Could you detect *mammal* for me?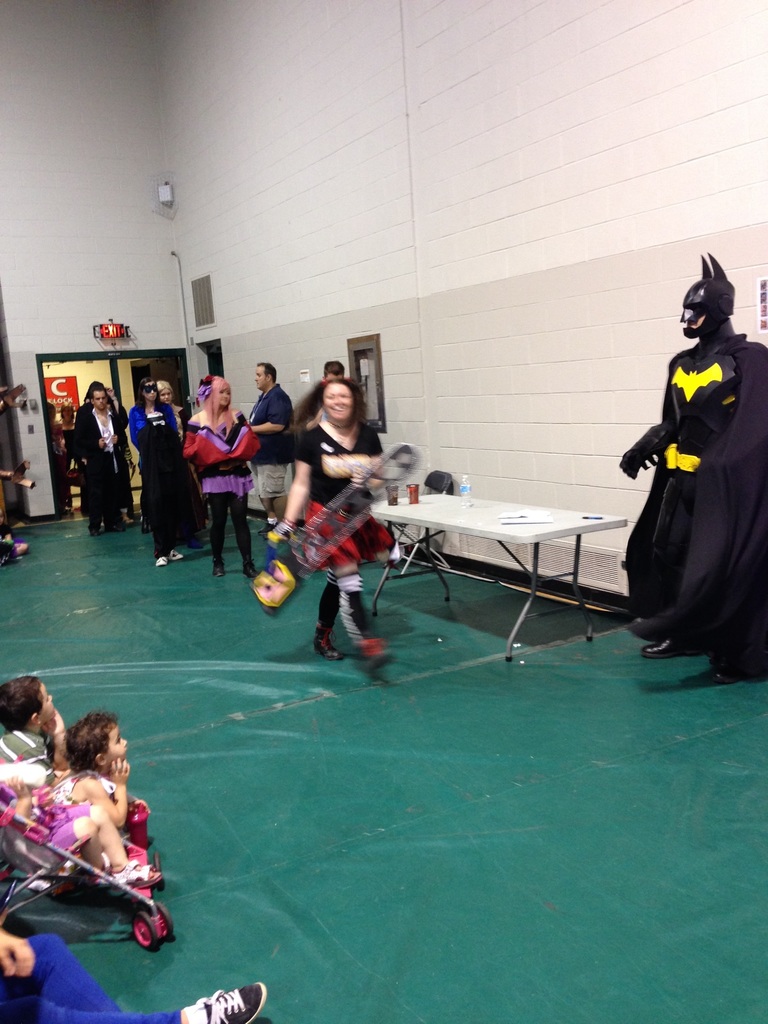
Detection result: detection(0, 924, 266, 1023).
